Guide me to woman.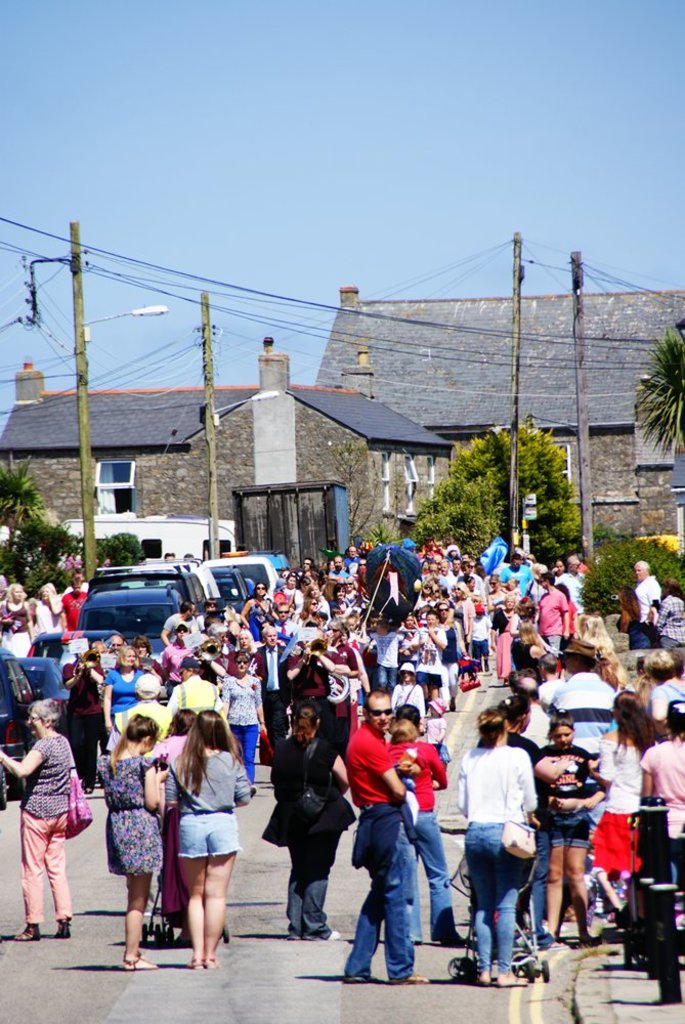
Guidance: 584, 689, 663, 916.
